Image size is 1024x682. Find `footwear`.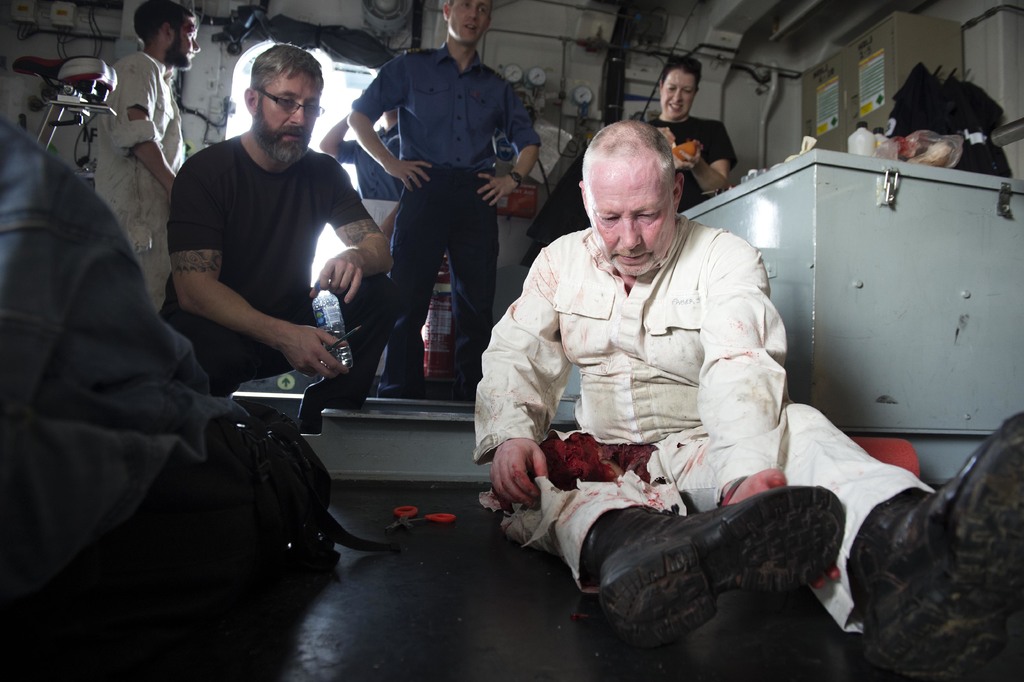
(580, 491, 828, 653).
